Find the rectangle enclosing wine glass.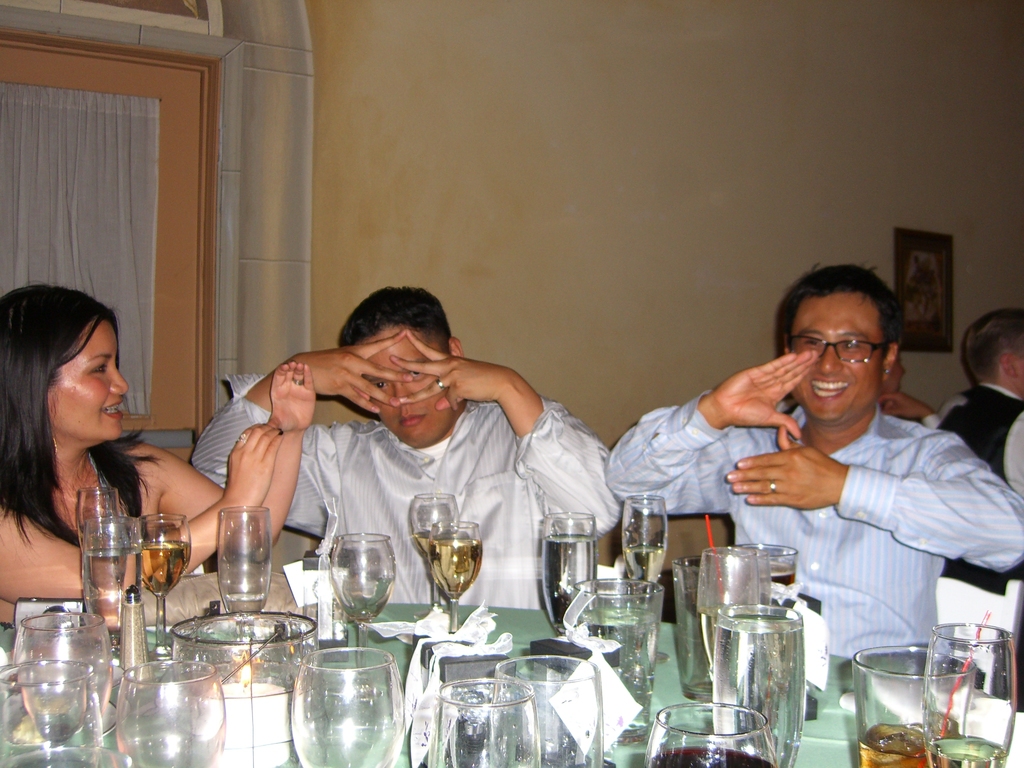
bbox(13, 614, 109, 741).
